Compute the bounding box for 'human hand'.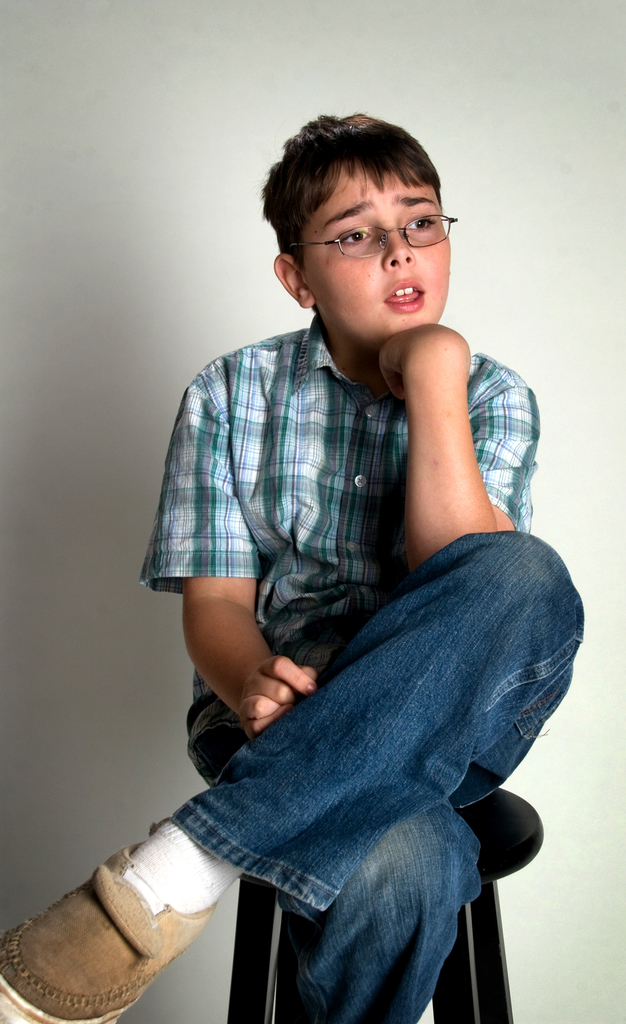
box(243, 659, 326, 733).
